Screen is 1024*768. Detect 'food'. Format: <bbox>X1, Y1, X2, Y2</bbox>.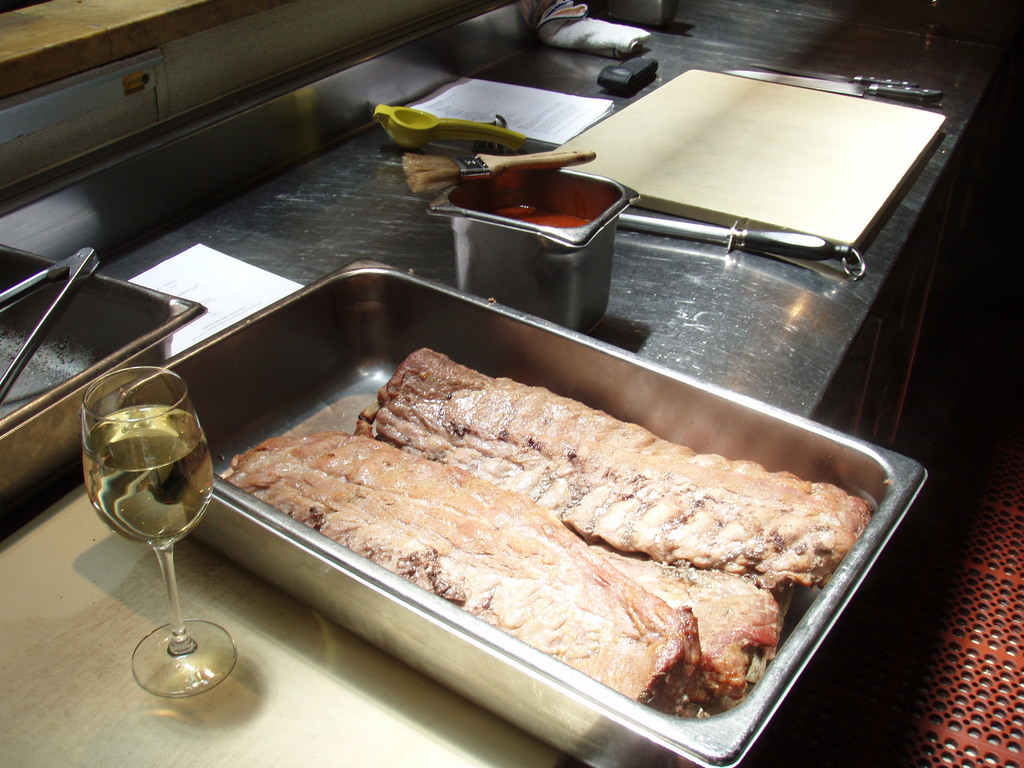
<bbox>218, 339, 877, 721</bbox>.
